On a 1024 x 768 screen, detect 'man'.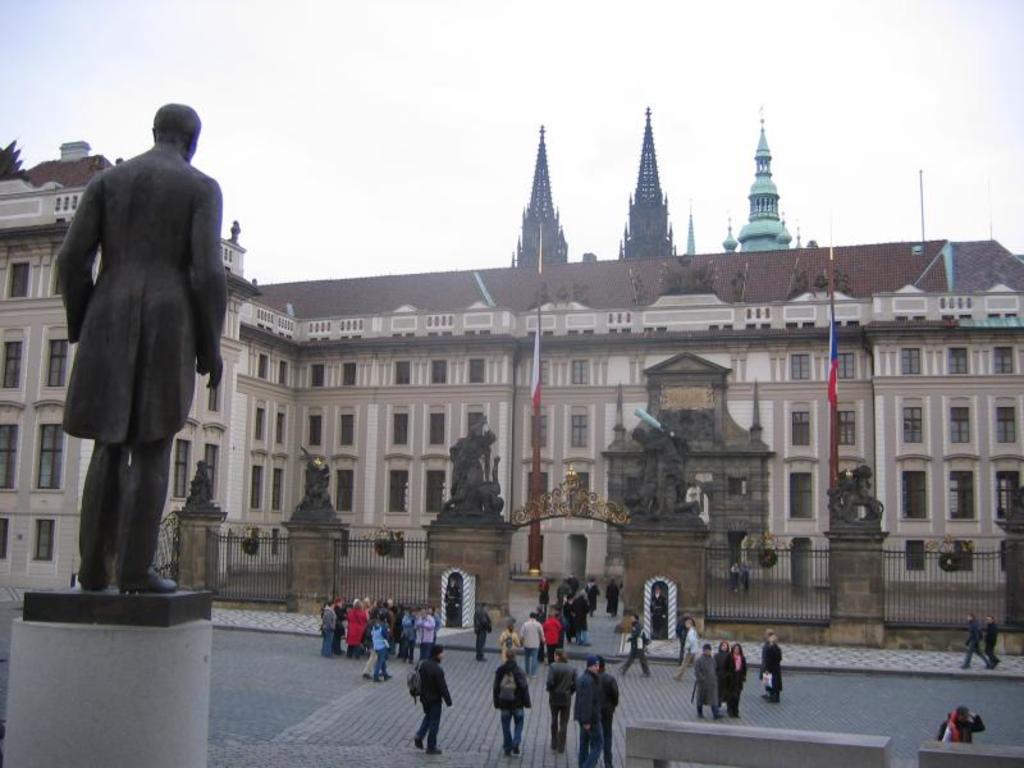
locate(577, 591, 590, 646).
